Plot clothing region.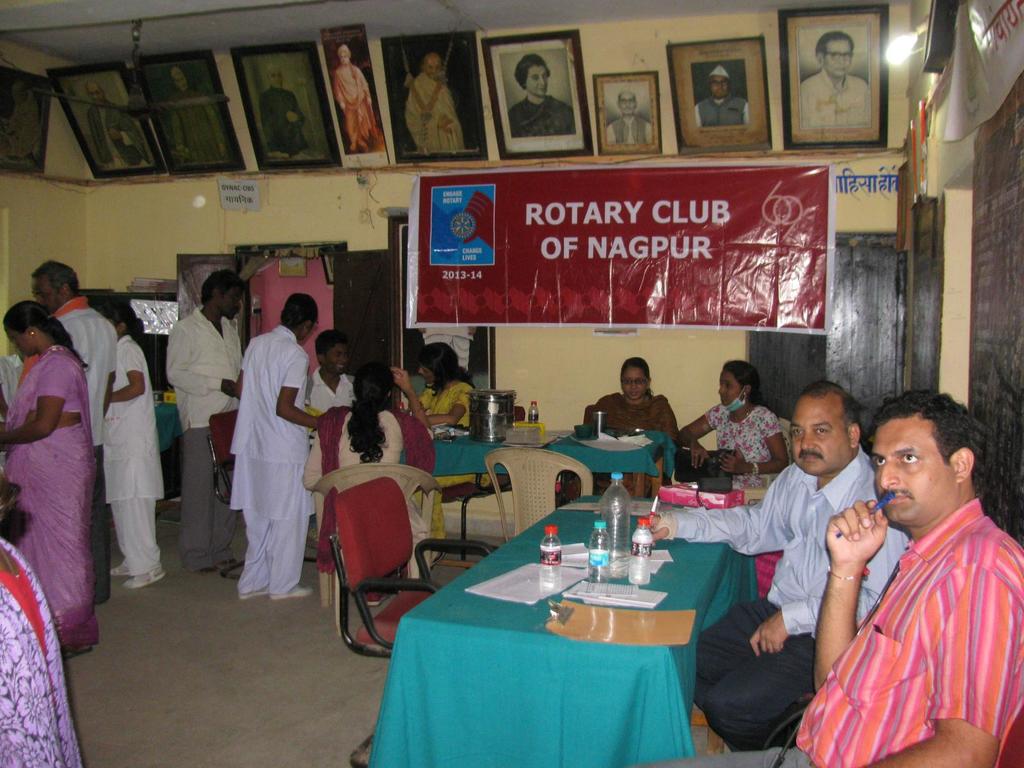
Plotted at bbox=[0, 351, 95, 651].
